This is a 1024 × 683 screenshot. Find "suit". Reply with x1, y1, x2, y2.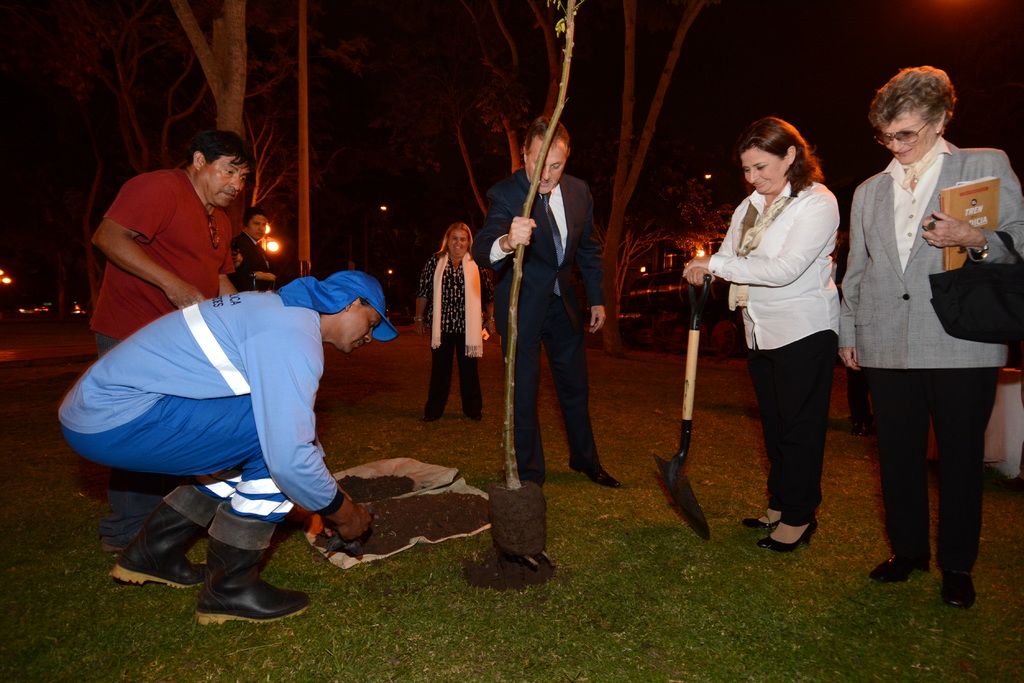
852, 86, 1005, 487.
